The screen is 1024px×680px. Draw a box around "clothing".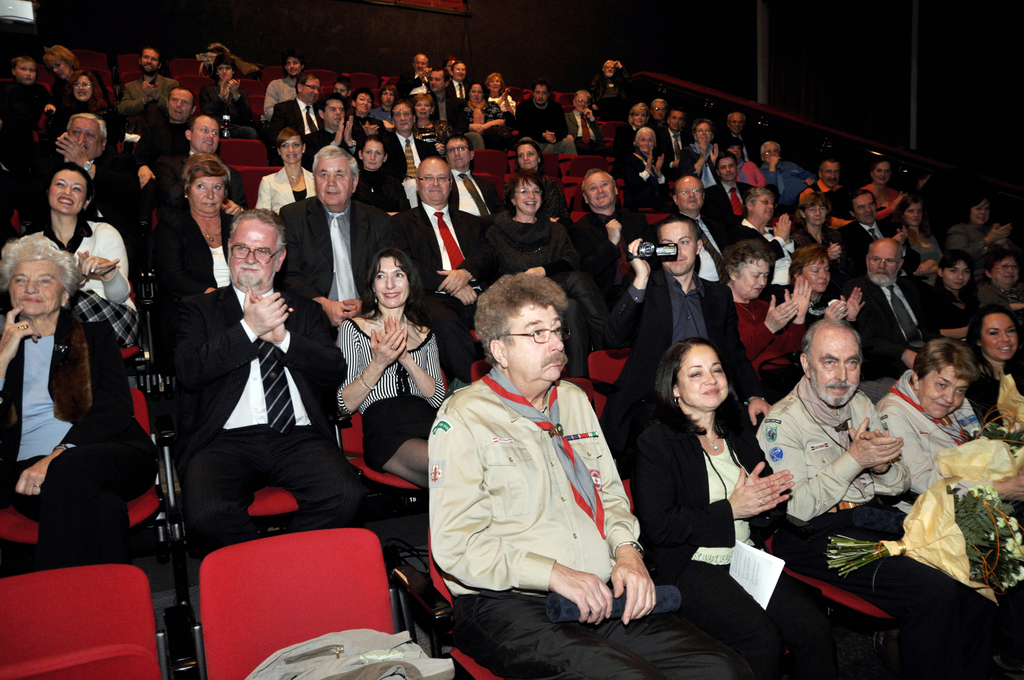
region(961, 353, 1023, 440).
